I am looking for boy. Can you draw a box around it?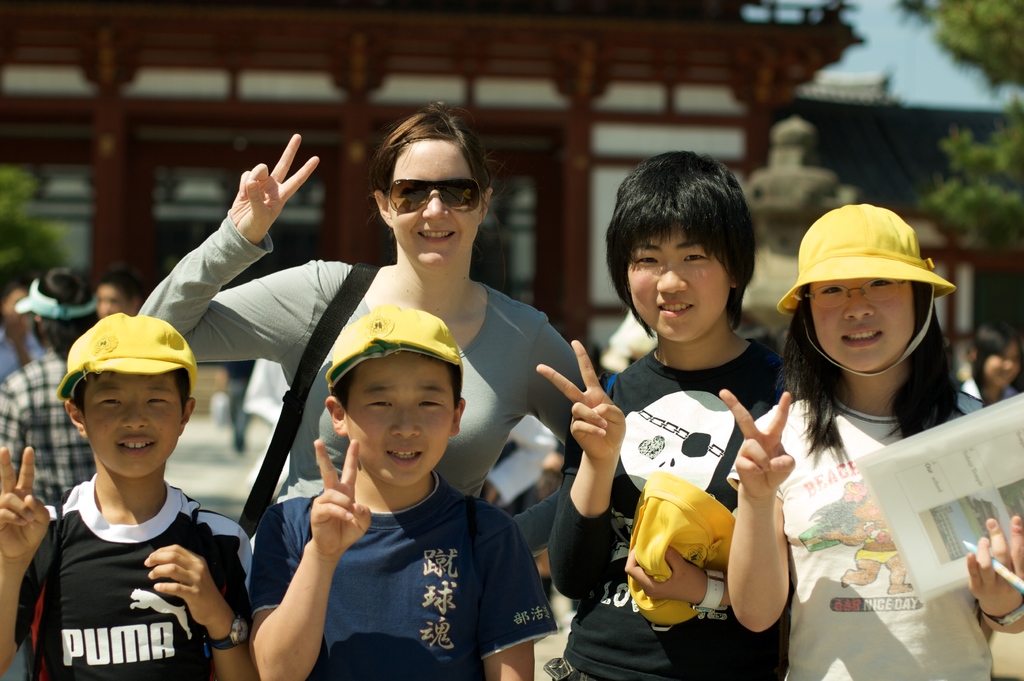
Sure, the bounding box is bbox(244, 309, 559, 680).
